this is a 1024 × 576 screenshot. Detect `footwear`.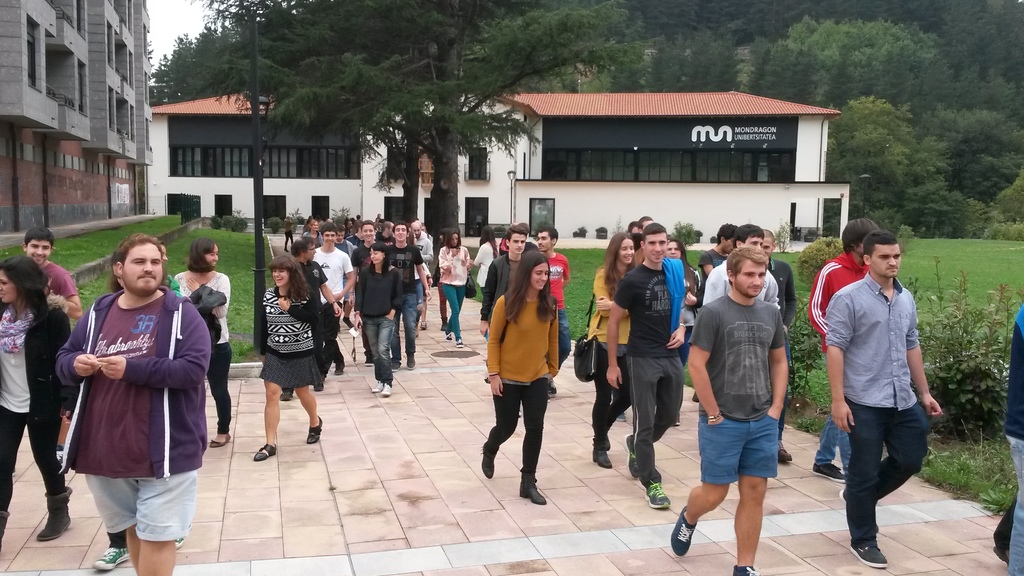
x1=383 y1=385 x2=391 y2=395.
